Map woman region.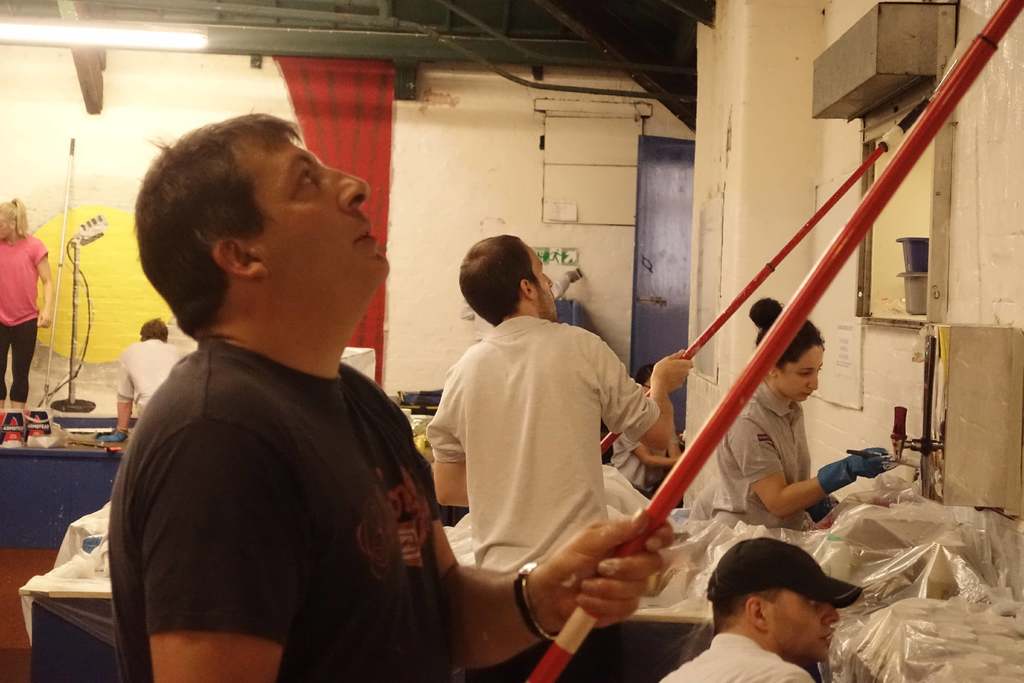
Mapped to (x1=0, y1=199, x2=54, y2=411).
